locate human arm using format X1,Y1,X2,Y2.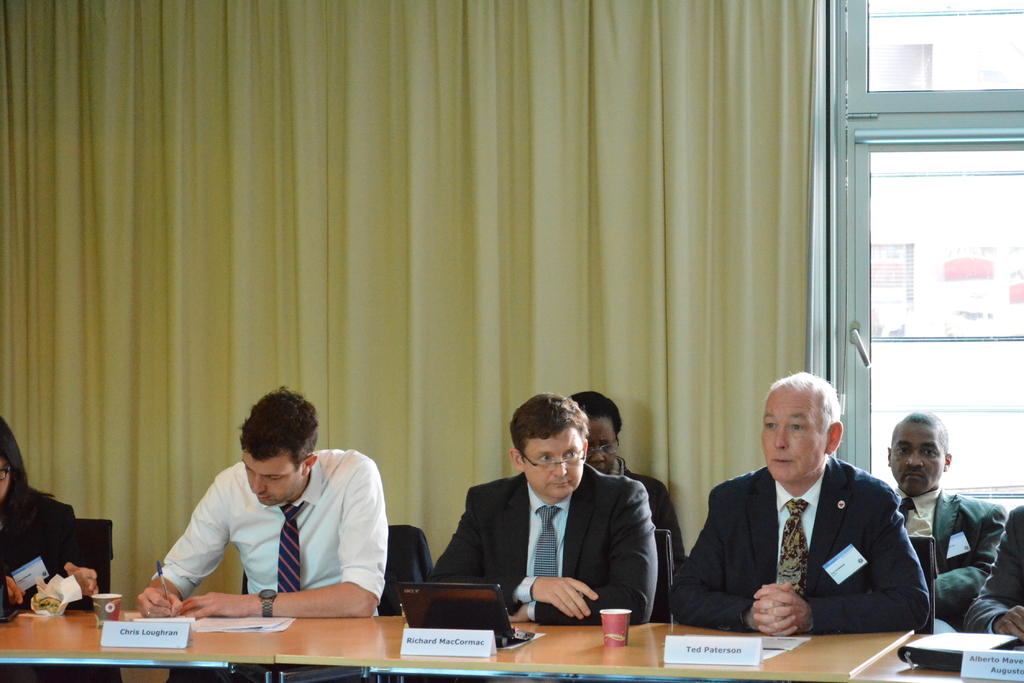
664,488,801,634.
